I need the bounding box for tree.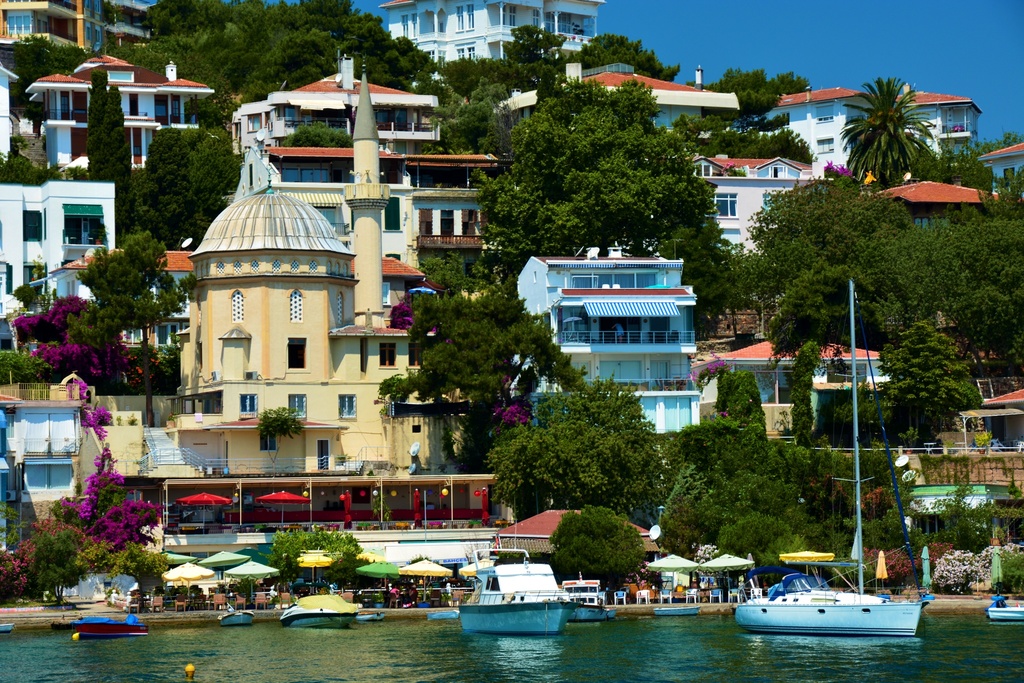
Here it is: bbox=[558, 34, 683, 83].
